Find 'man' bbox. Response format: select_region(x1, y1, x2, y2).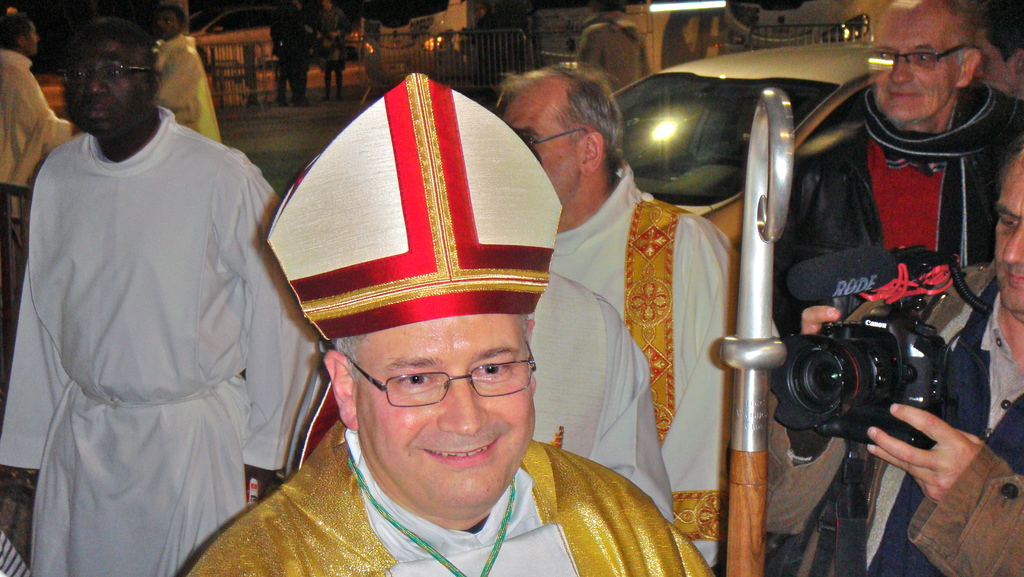
select_region(150, 4, 220, 146).
